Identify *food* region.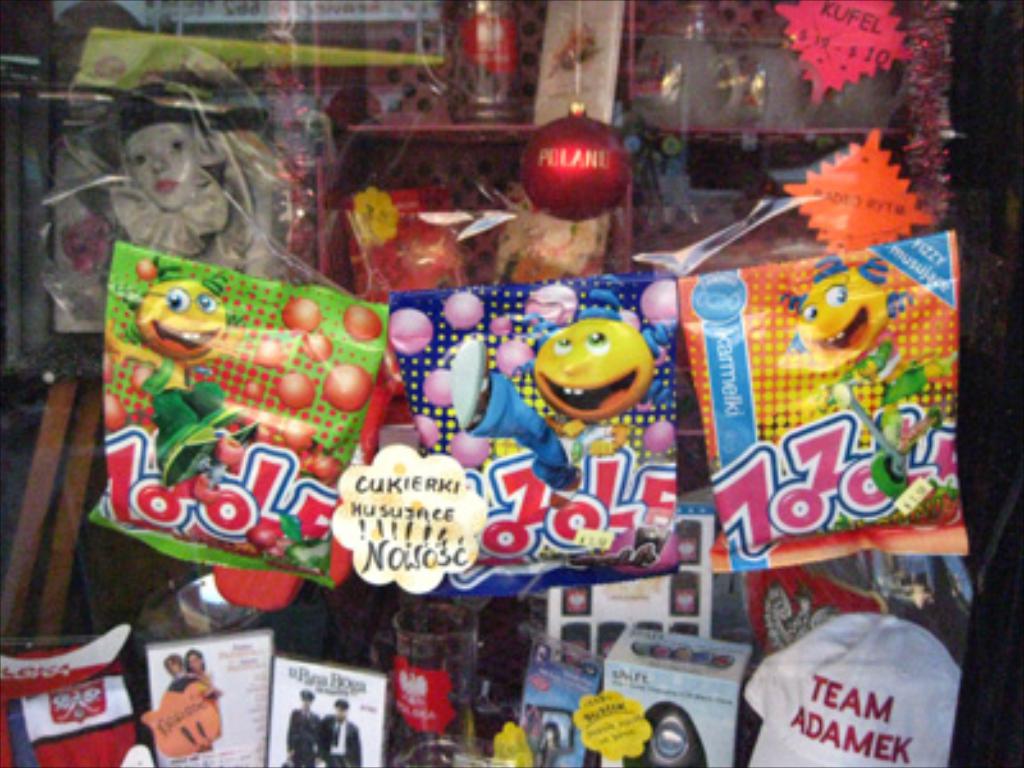
Region: (279,294,328,340).
